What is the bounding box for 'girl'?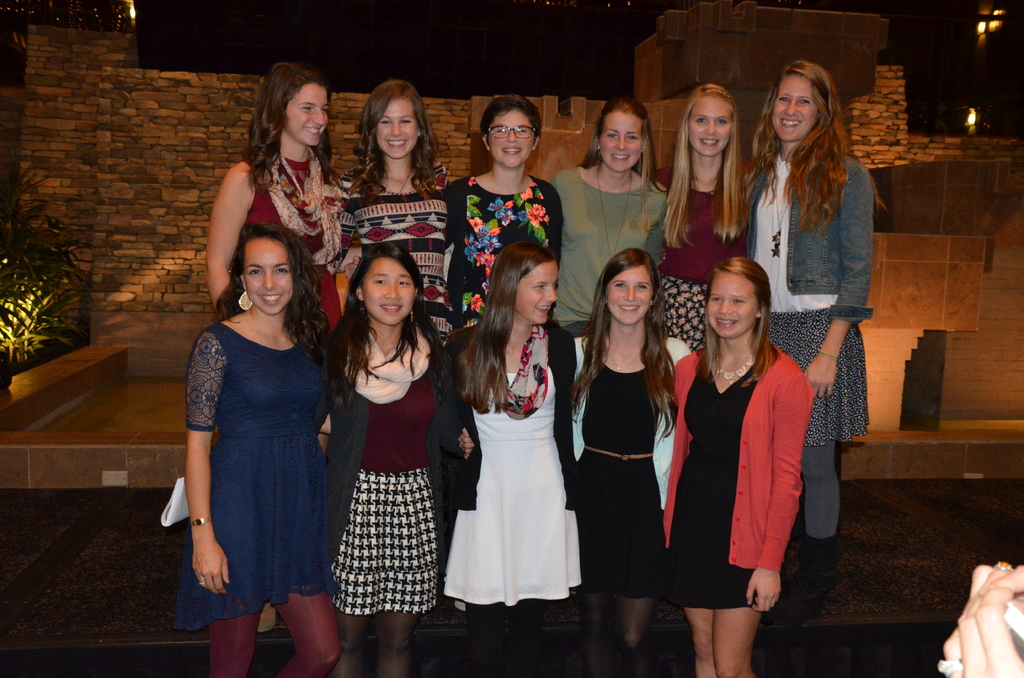
x1=340, y1=77, x2=451, y2=340.
